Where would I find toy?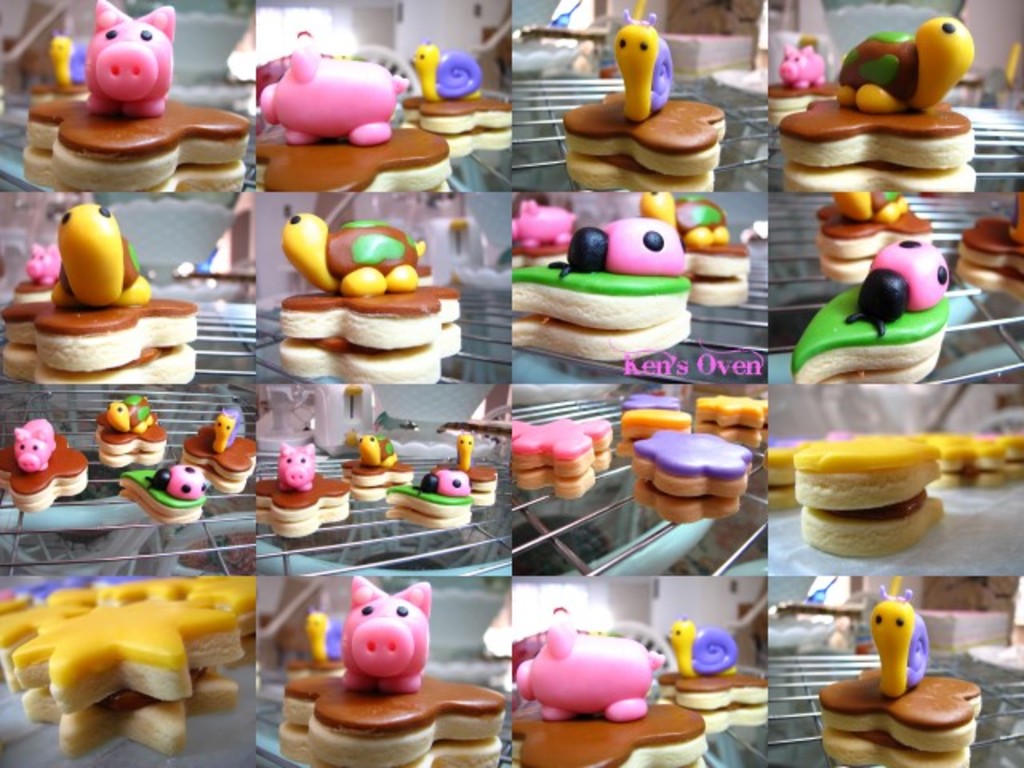
At crop(830, 422, 1022, 474).
